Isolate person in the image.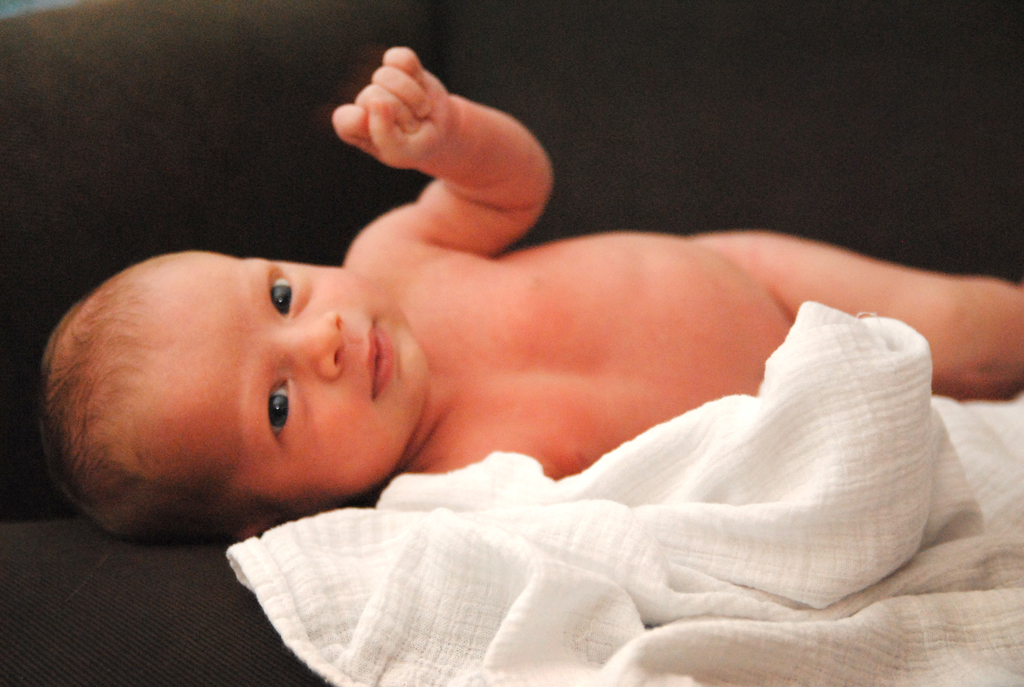
Isolated region: 40/46/1023/541.
